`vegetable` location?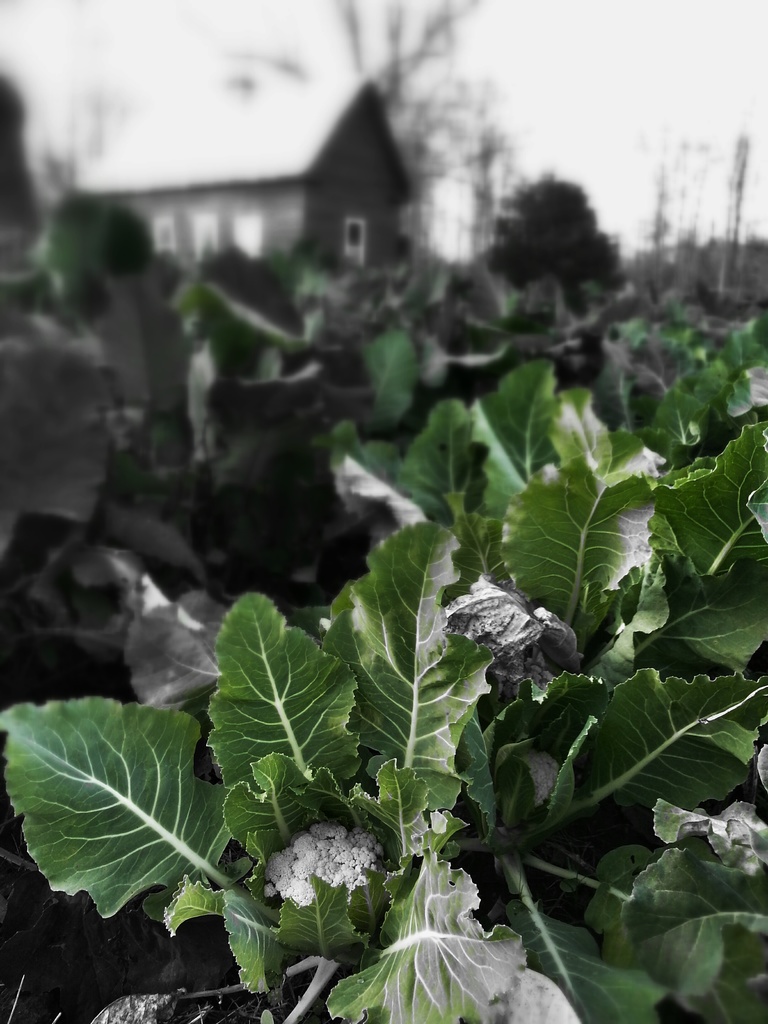
rect(262, 819, 382, 906)
